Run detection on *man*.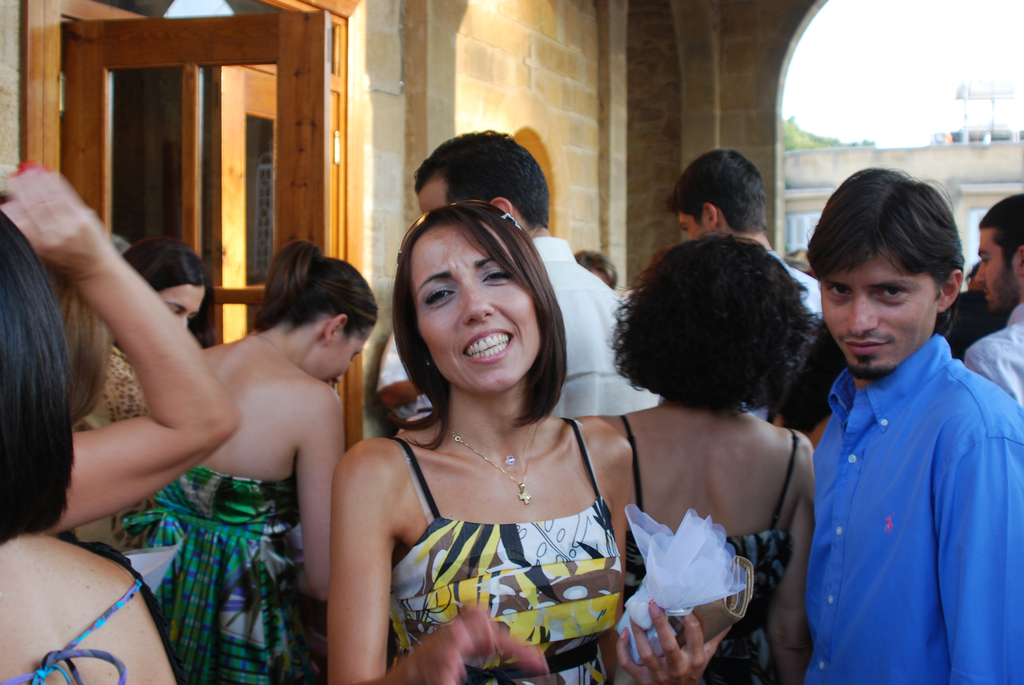
Result: 415:129:662:418.
